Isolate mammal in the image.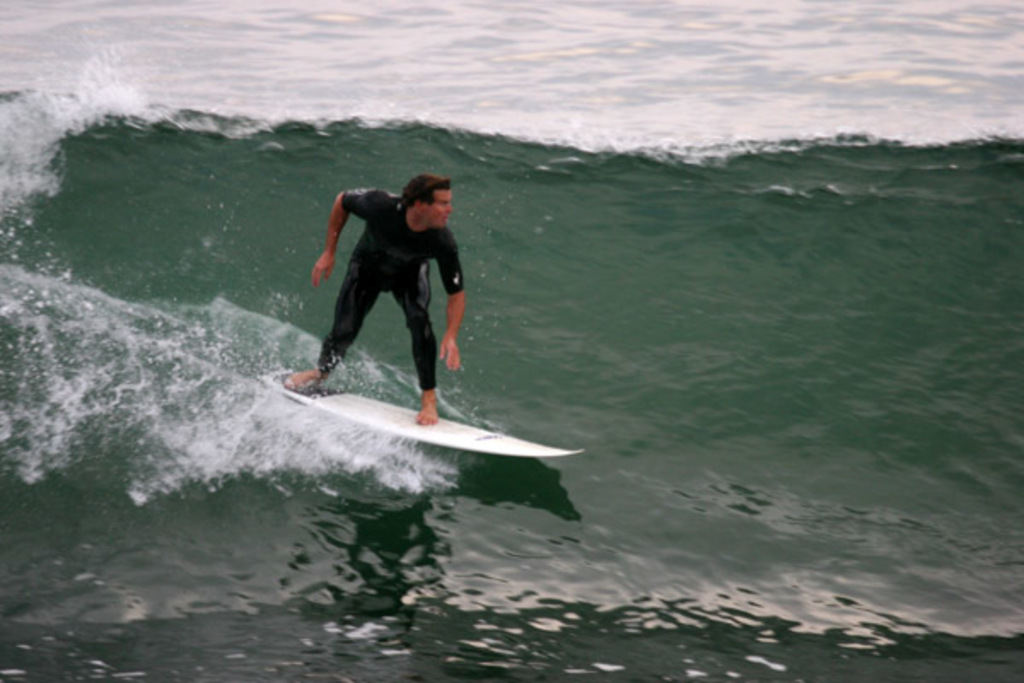
Isolated region: rect(280, 169, 466, 427).
